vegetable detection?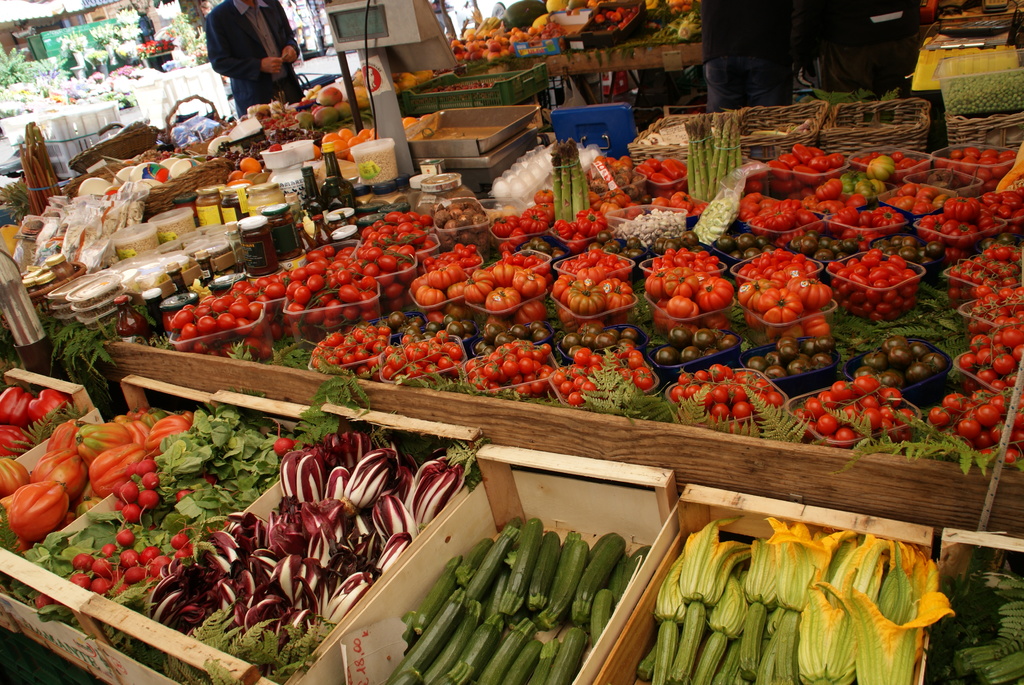
{"left": 441, "top": 617, "right": 503, "bottom": 679}
